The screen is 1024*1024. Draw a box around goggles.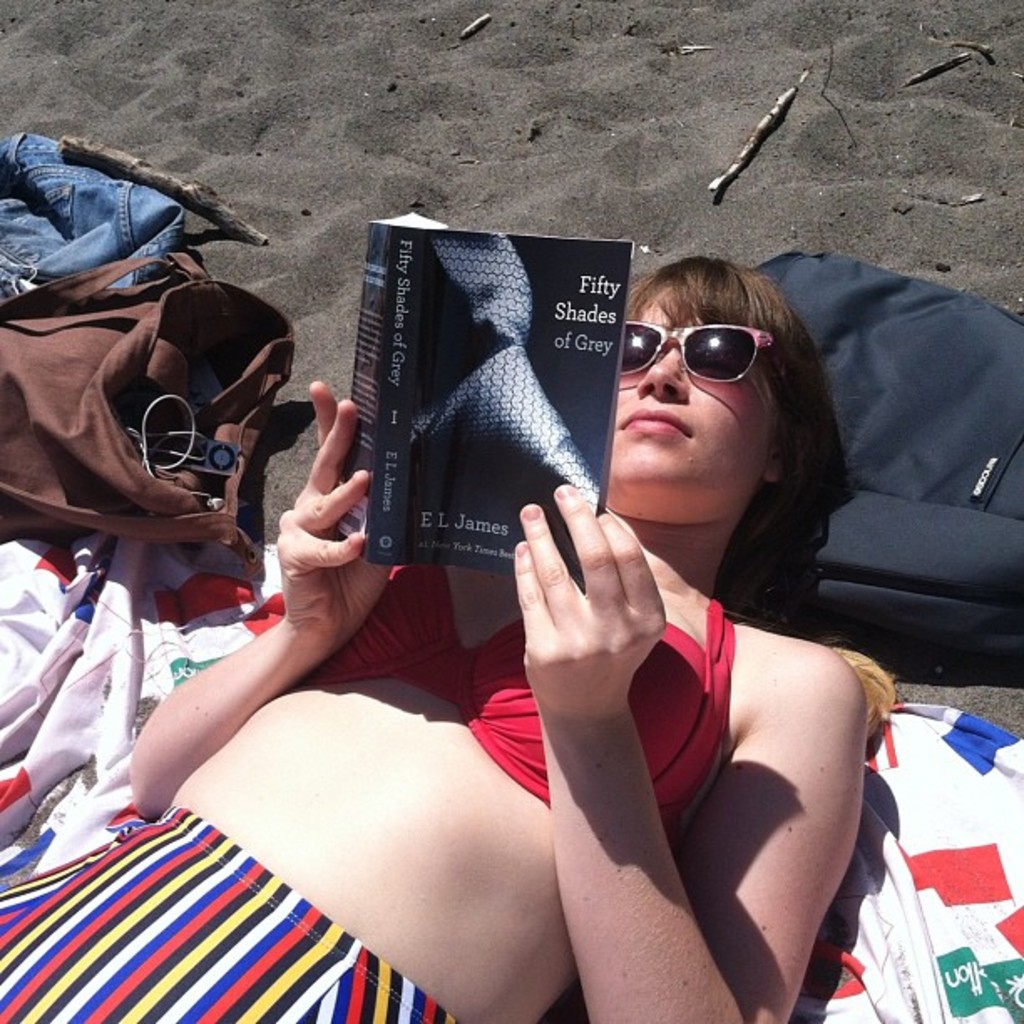
[627,310,800,392].
